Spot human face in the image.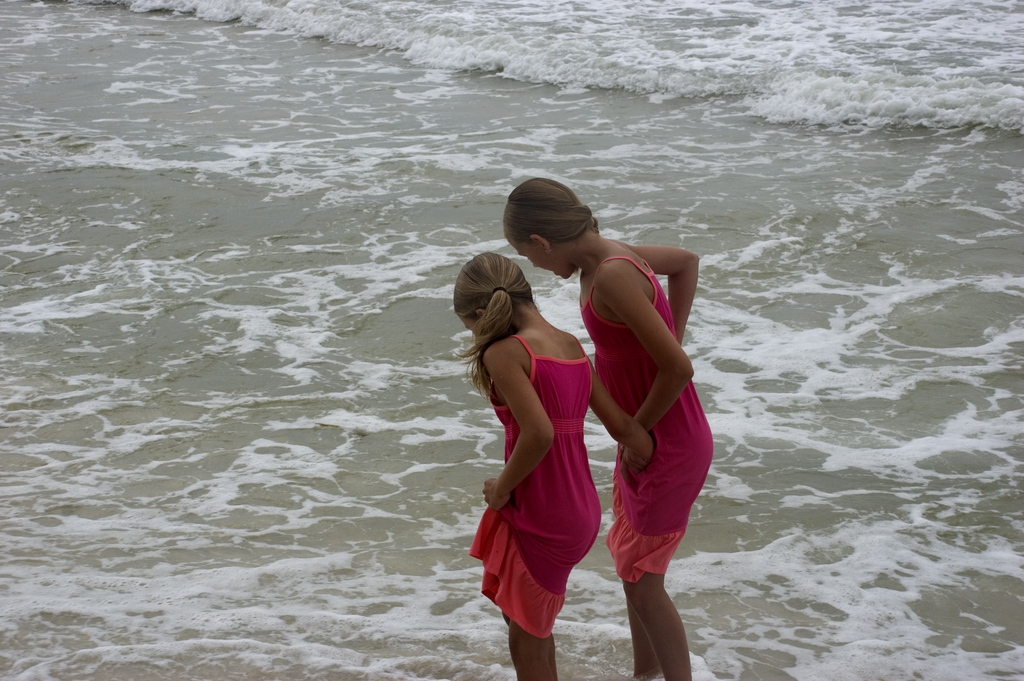
human face found at crop(505, 241, 563, 276).
